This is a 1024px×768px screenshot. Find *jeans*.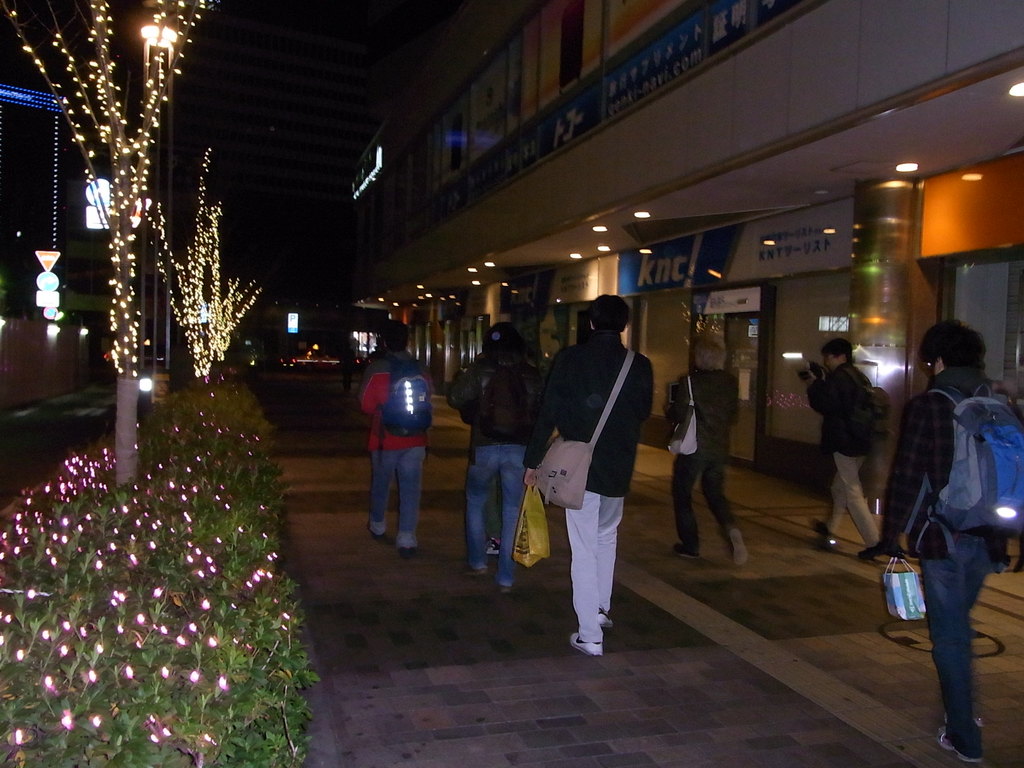
Bounding box: [x1=371, y1=447, x2=429, y2=547].
